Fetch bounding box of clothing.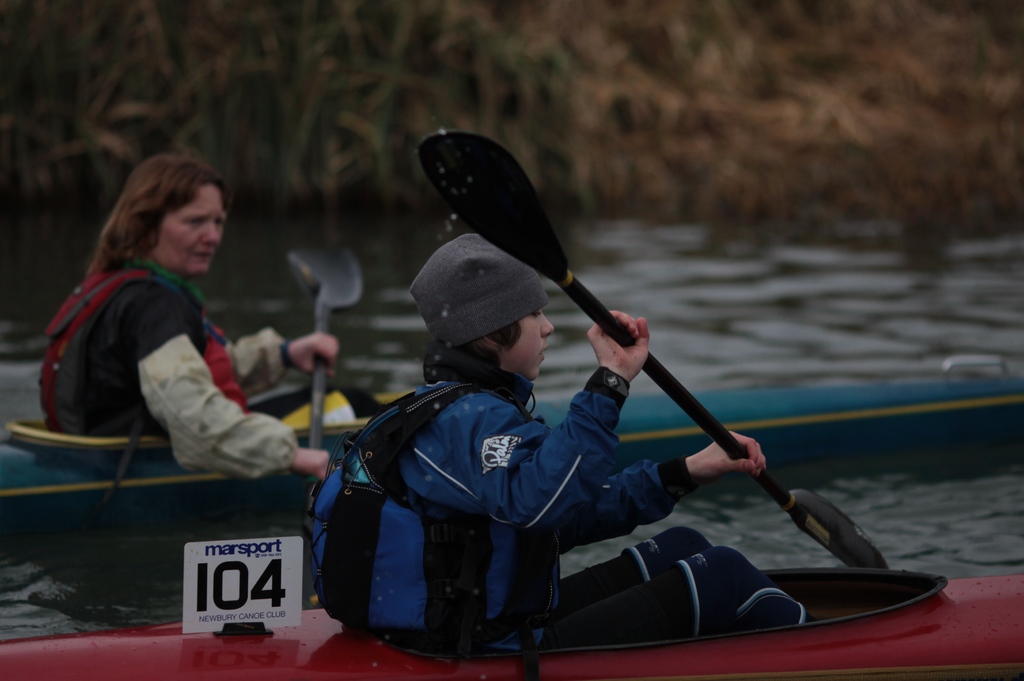
Bbox: 36 257 298 476.
